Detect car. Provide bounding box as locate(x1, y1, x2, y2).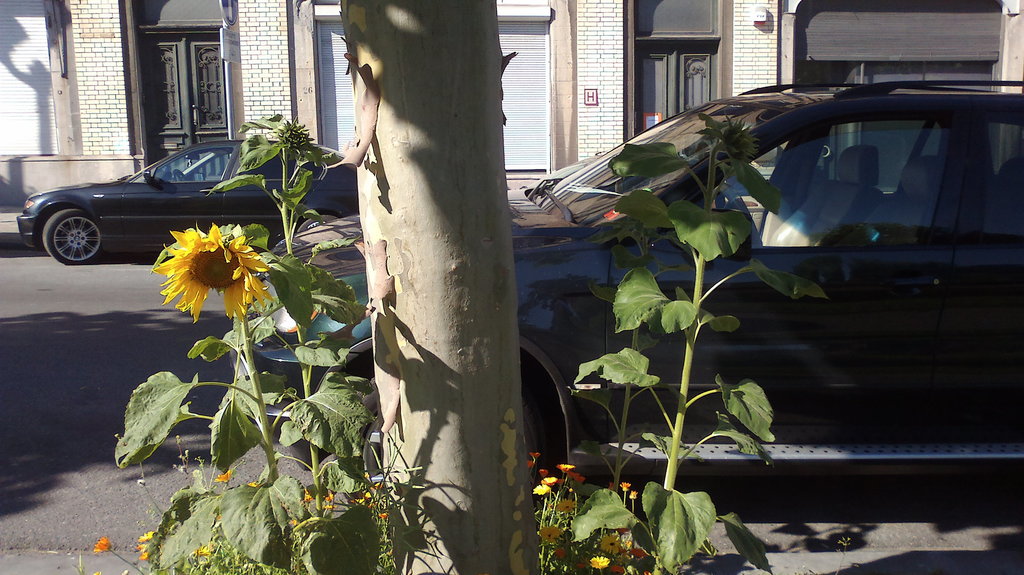
locate(24, 134, 356, 259).
